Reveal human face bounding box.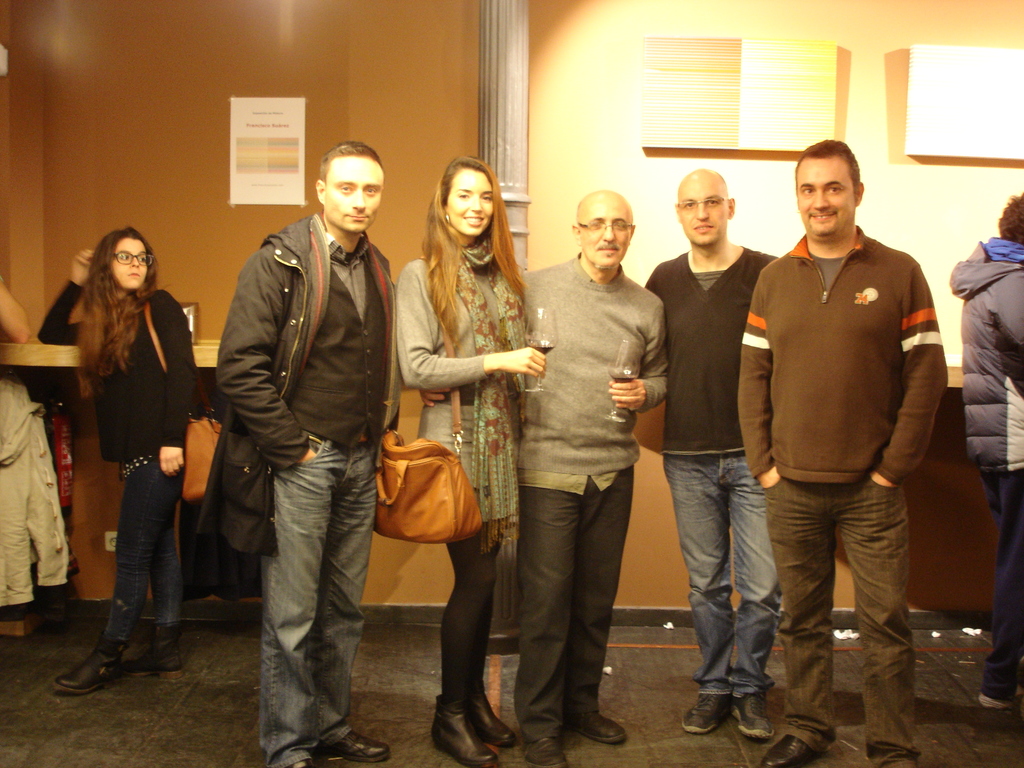
Revealed: <box>328,150,384,232</box>.
